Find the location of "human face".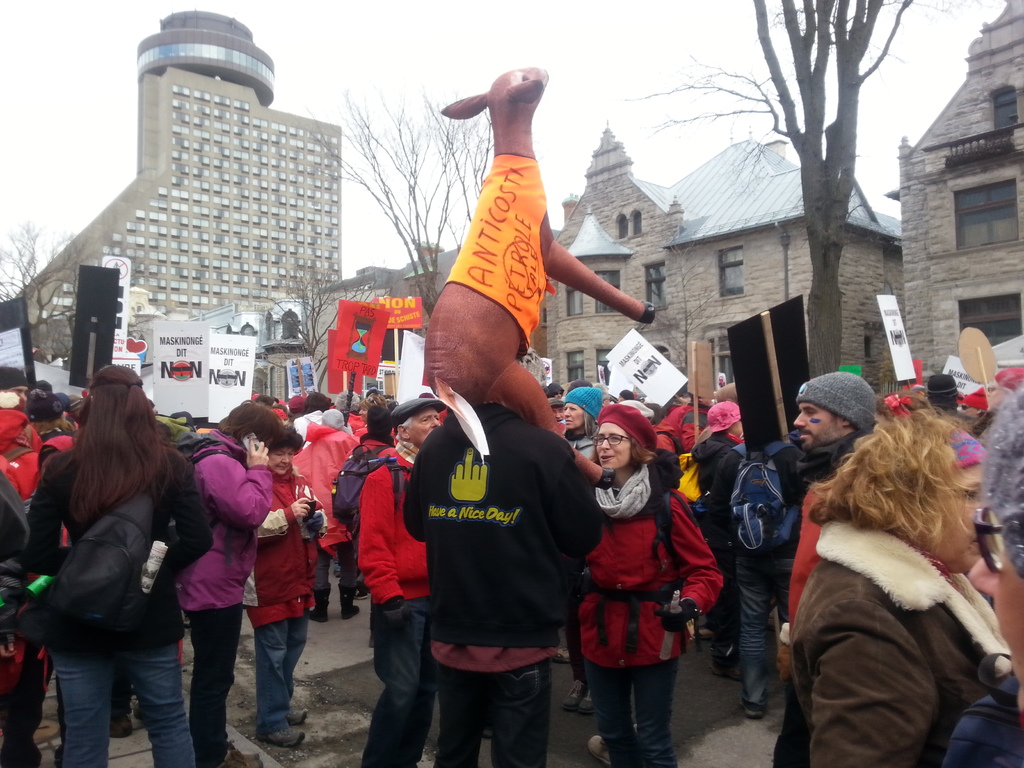
Location: [x1=270, y1=445, x2=296, y2=474].
